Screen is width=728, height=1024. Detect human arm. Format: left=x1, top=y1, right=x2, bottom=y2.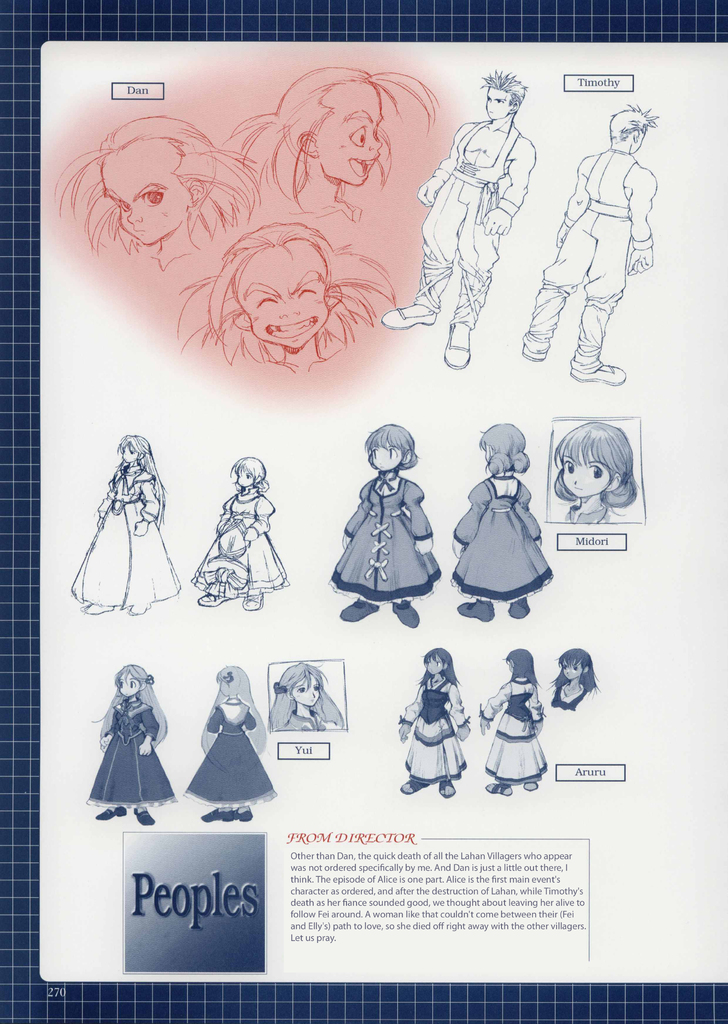
left=625, top=169, right=651, bottom=278.
